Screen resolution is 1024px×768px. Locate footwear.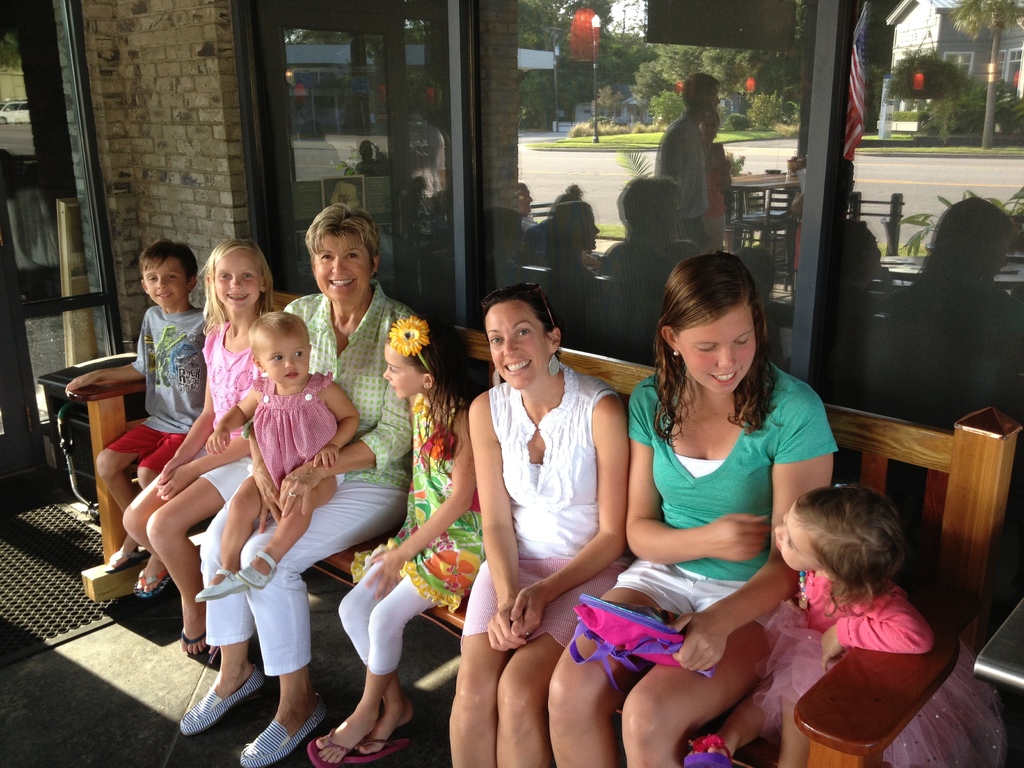
<box>179,666,260,735</box>.
